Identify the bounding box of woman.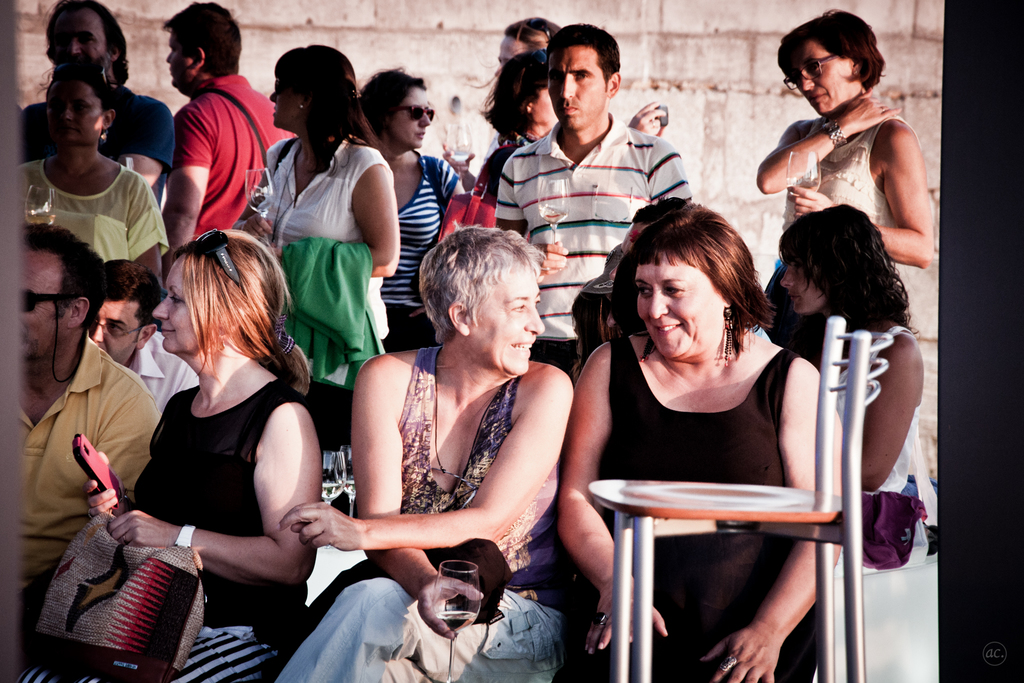
734/0/933/313.
